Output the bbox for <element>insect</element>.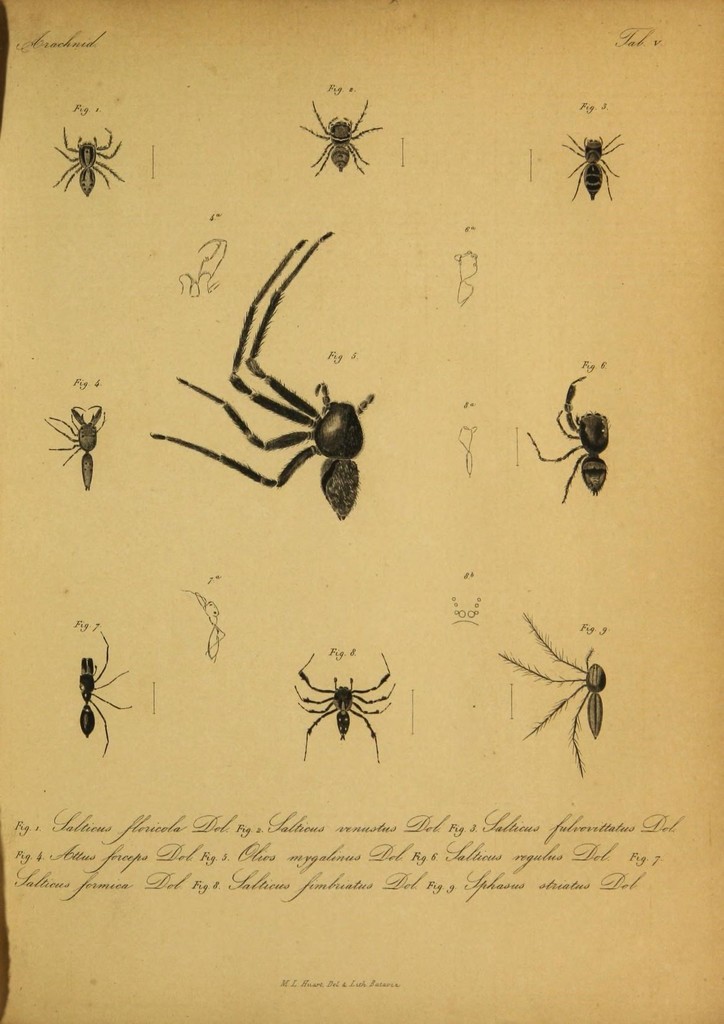
[left=295, top=652, right=397, bottom=764].
